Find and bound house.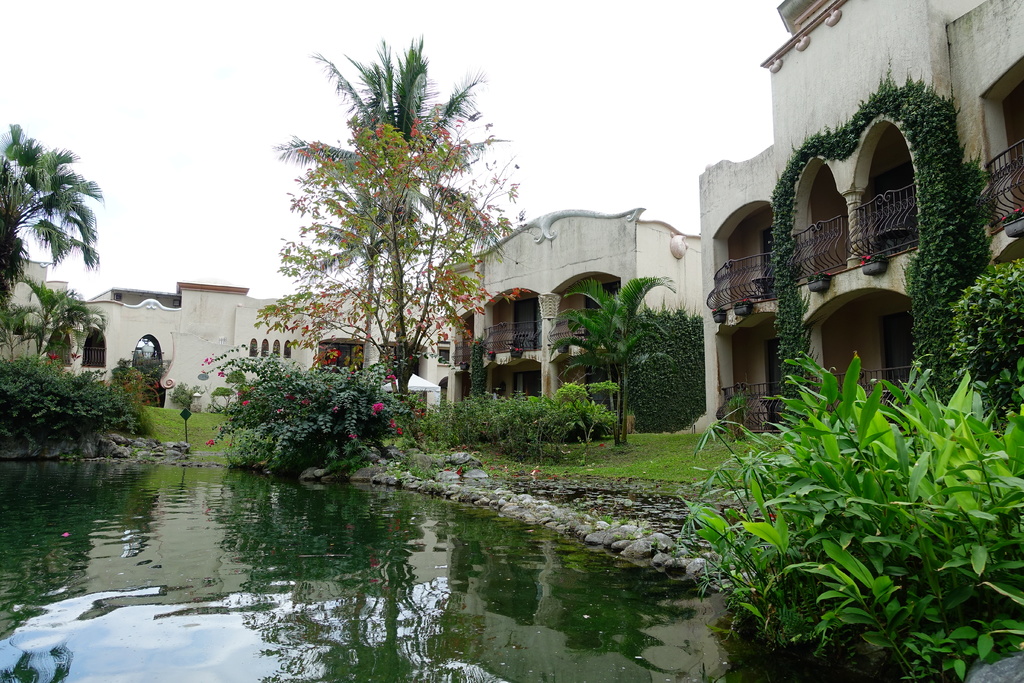
Bound: [left=696, top=0, right=1023, bottom=457].
